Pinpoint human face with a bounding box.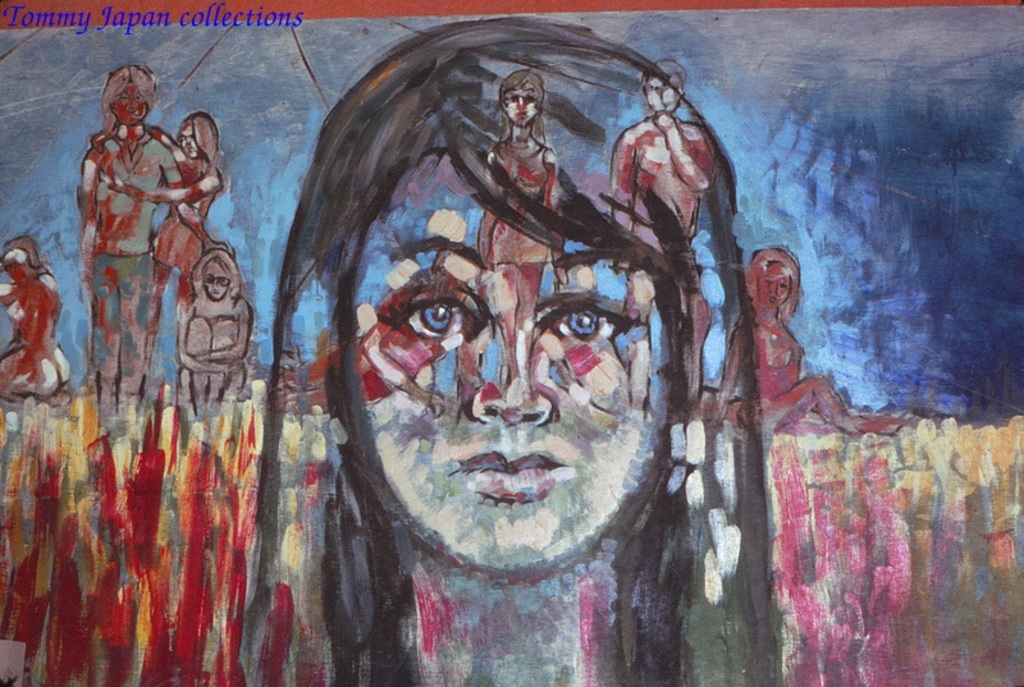
box(108, 82, 152, 128).
